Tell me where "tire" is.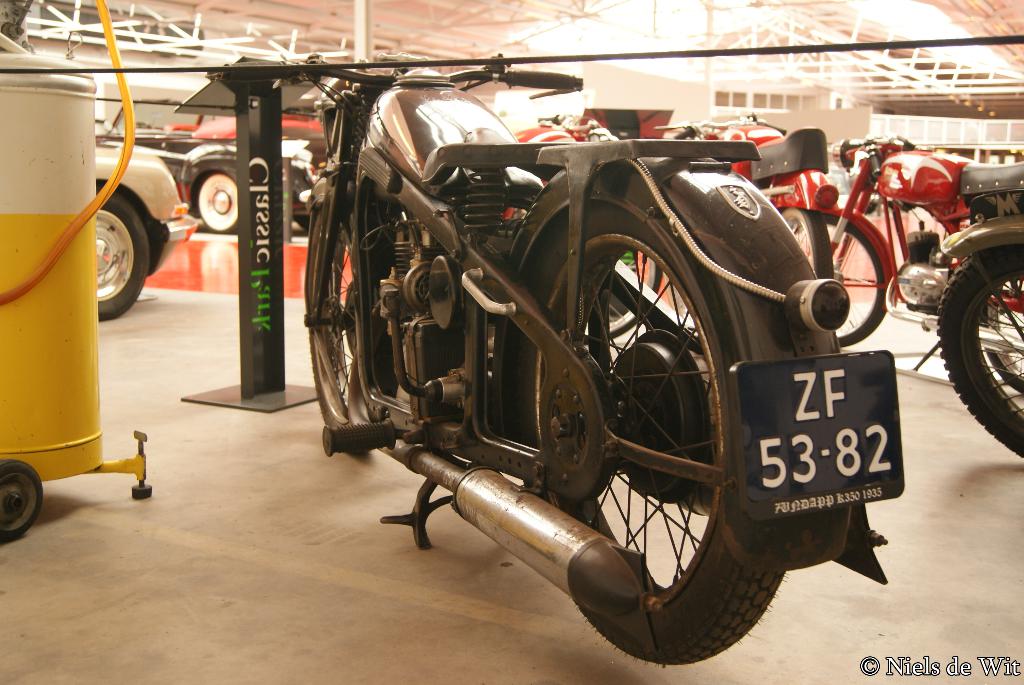
"tire" is at [x1=93, y1=192, x2=148, y2=320].
